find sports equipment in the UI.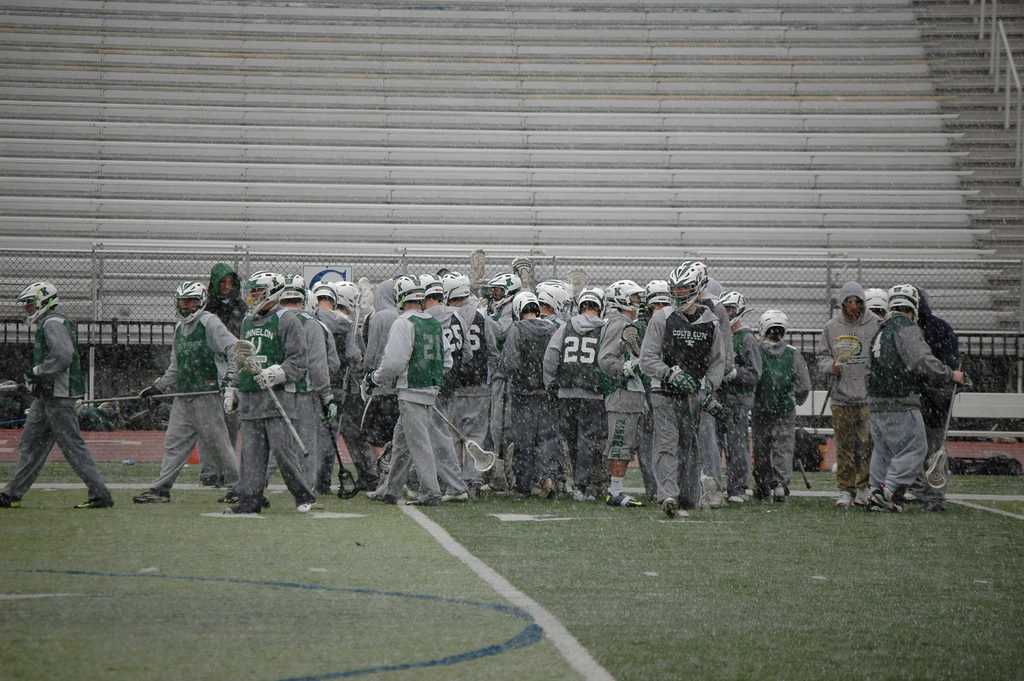
UI element at crop(433, 406, 497, 472).
